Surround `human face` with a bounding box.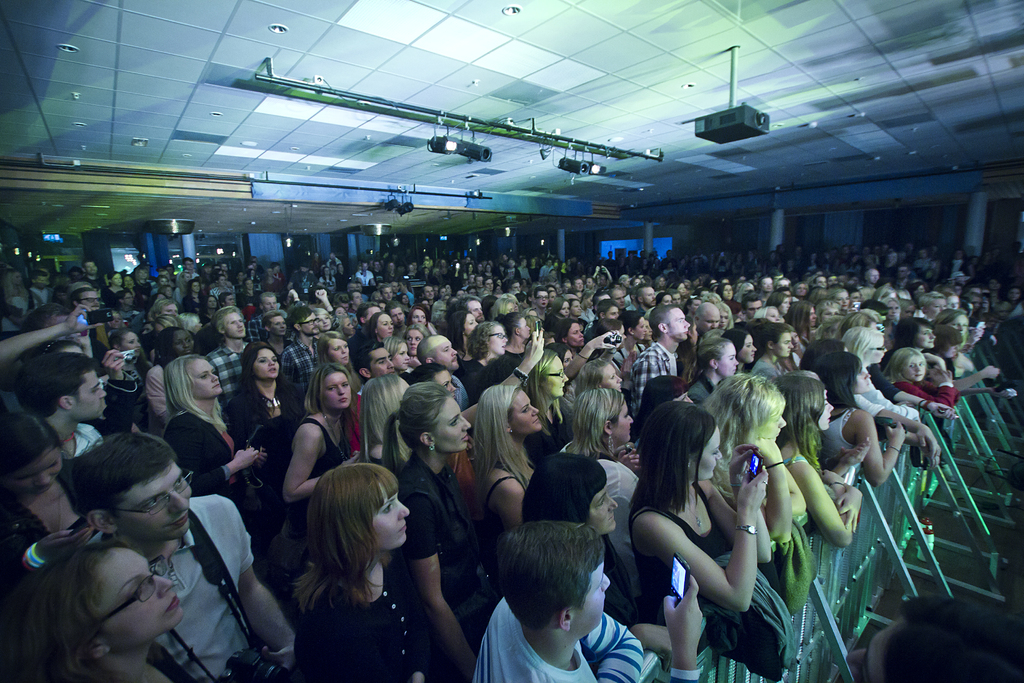
select_region(124, 293, 135, 308).
